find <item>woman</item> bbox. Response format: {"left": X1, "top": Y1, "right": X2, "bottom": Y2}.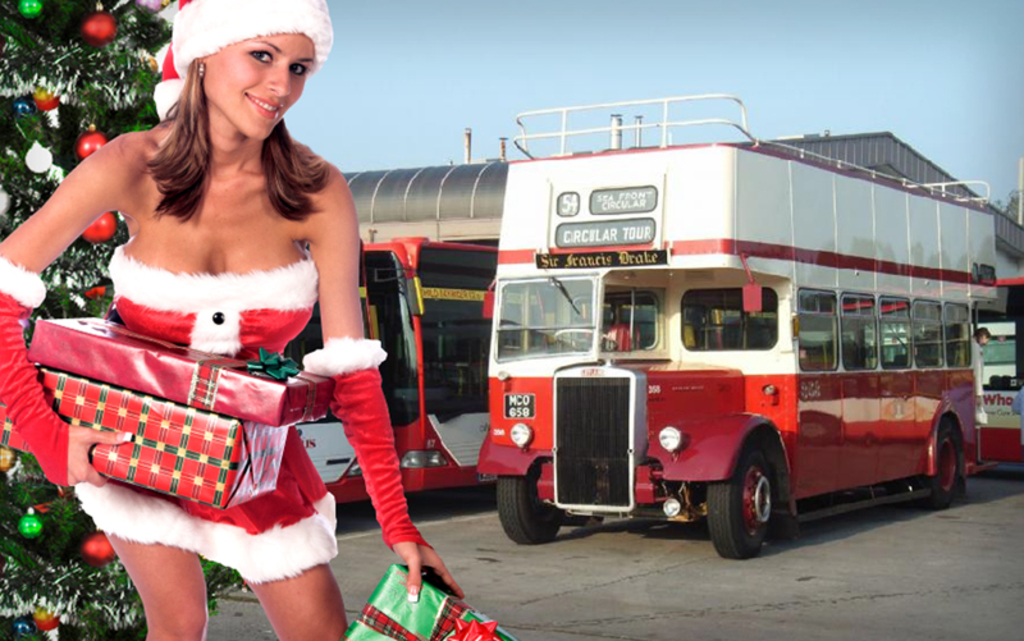
{"left": 0, "top": 0, "right": 465, "bottom": 640}.
